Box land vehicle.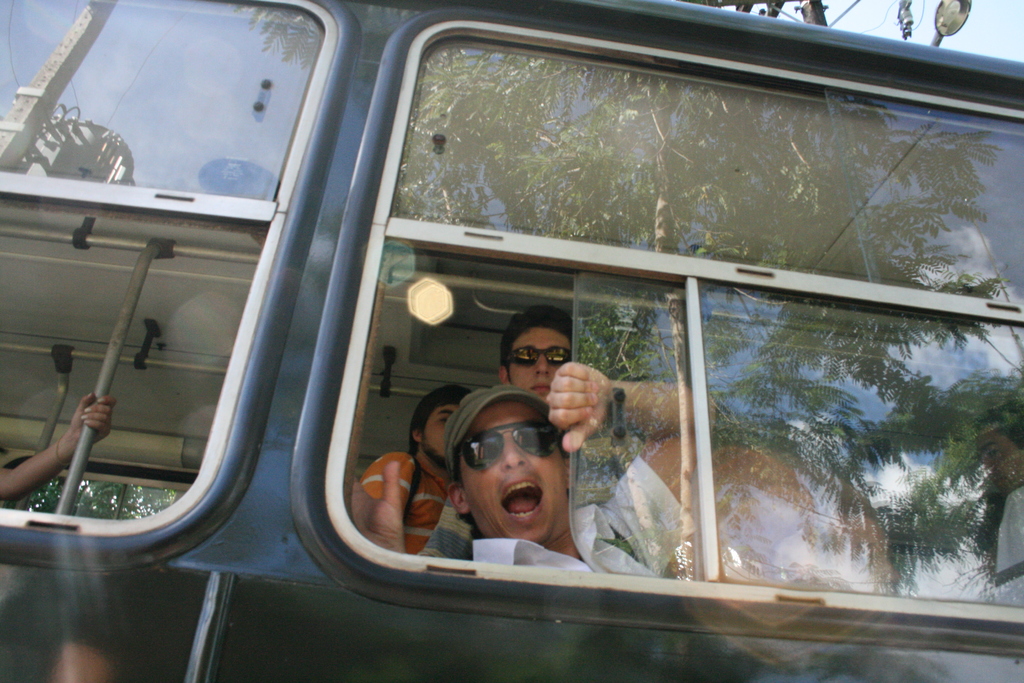
select_region(1, 0, 1023, 652).
